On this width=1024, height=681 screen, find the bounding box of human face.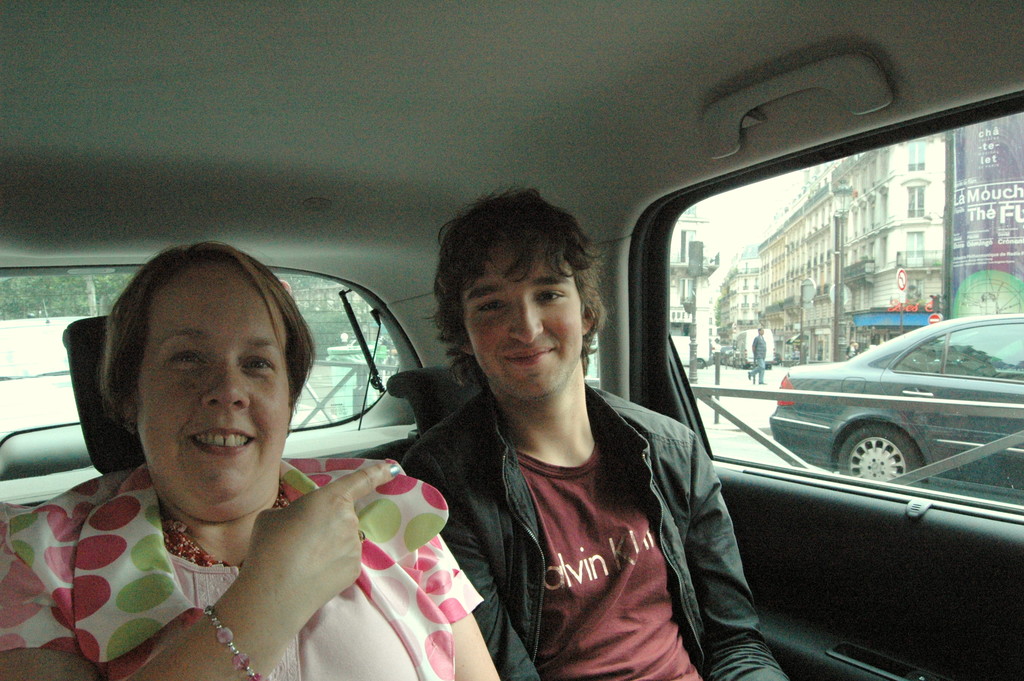
Bounding box: (462,234,575,395).
